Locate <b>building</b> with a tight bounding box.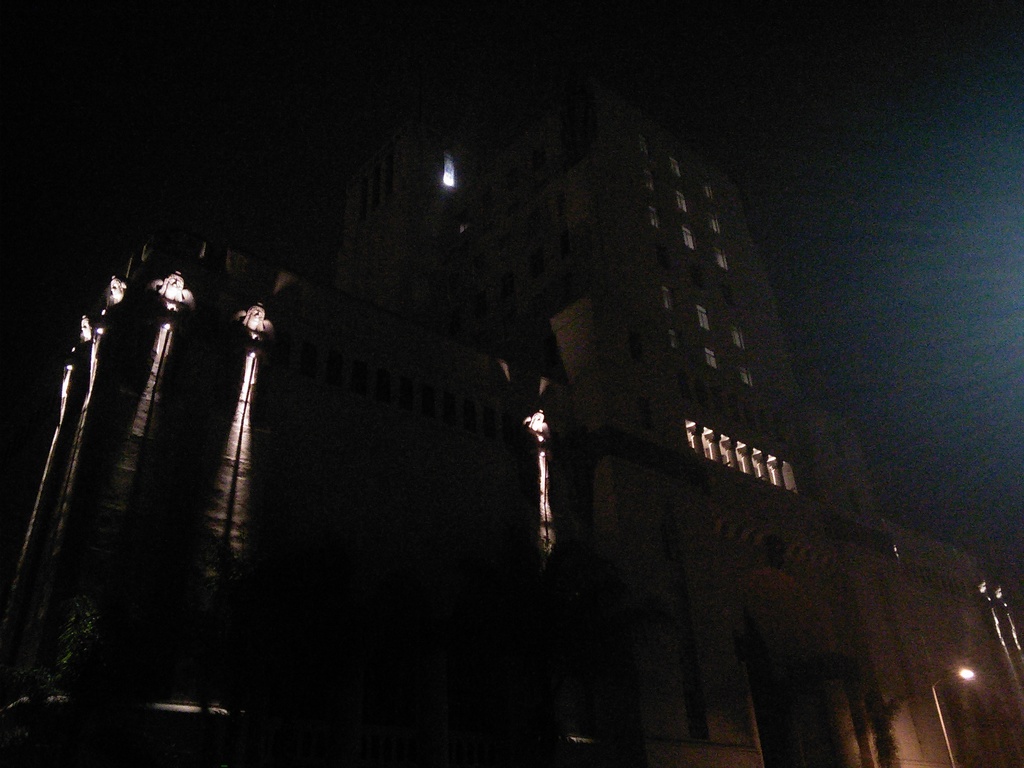
[left=0, top=84, right=1023, bottom=767].
